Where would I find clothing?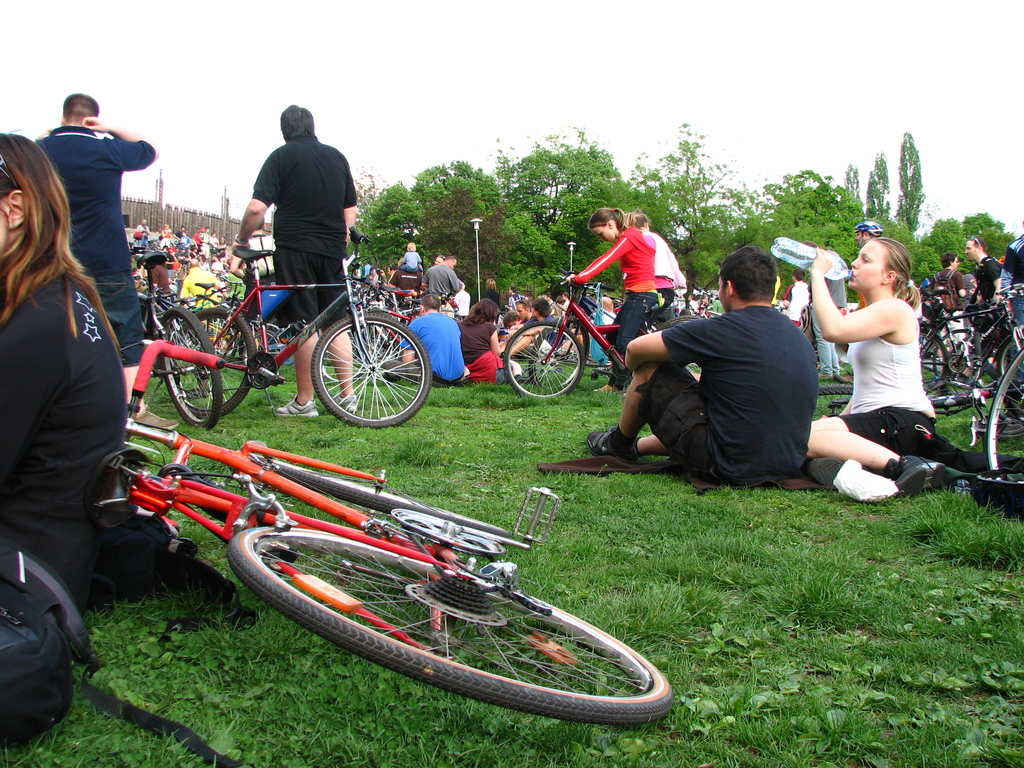
At box(480, 288, 499, 312).
